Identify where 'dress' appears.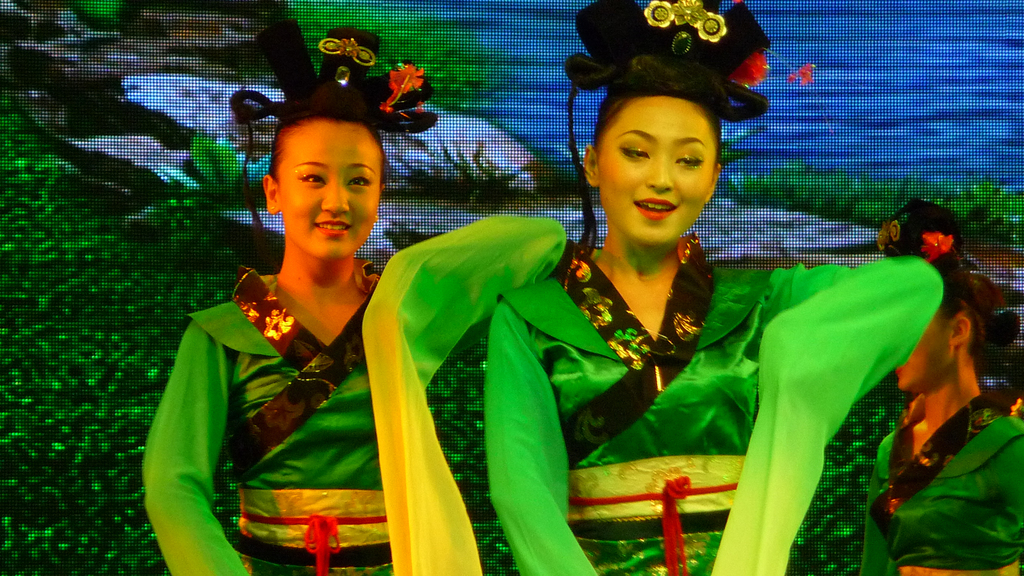
Appears at [left=859, top=387, right=1023, bottom=575].
